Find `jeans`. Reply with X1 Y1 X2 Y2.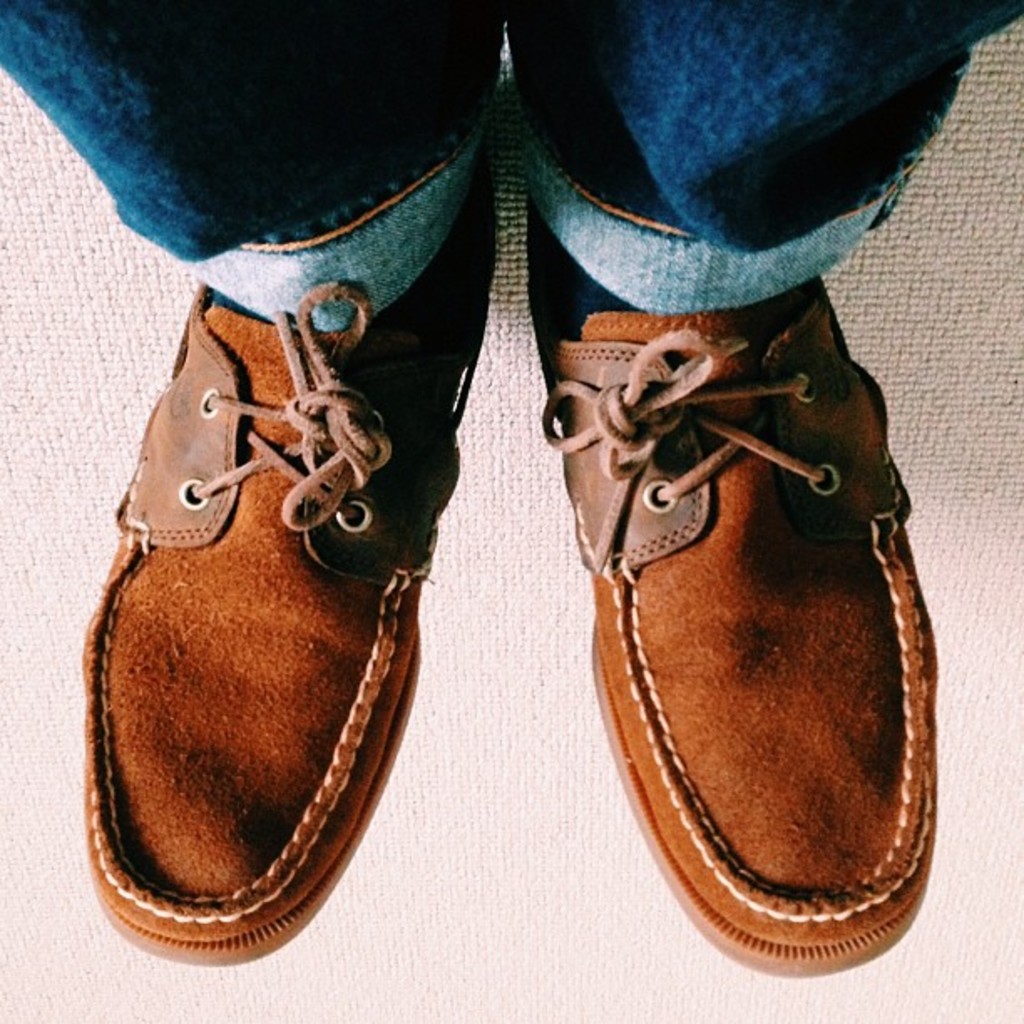
0 0 1022 333.
